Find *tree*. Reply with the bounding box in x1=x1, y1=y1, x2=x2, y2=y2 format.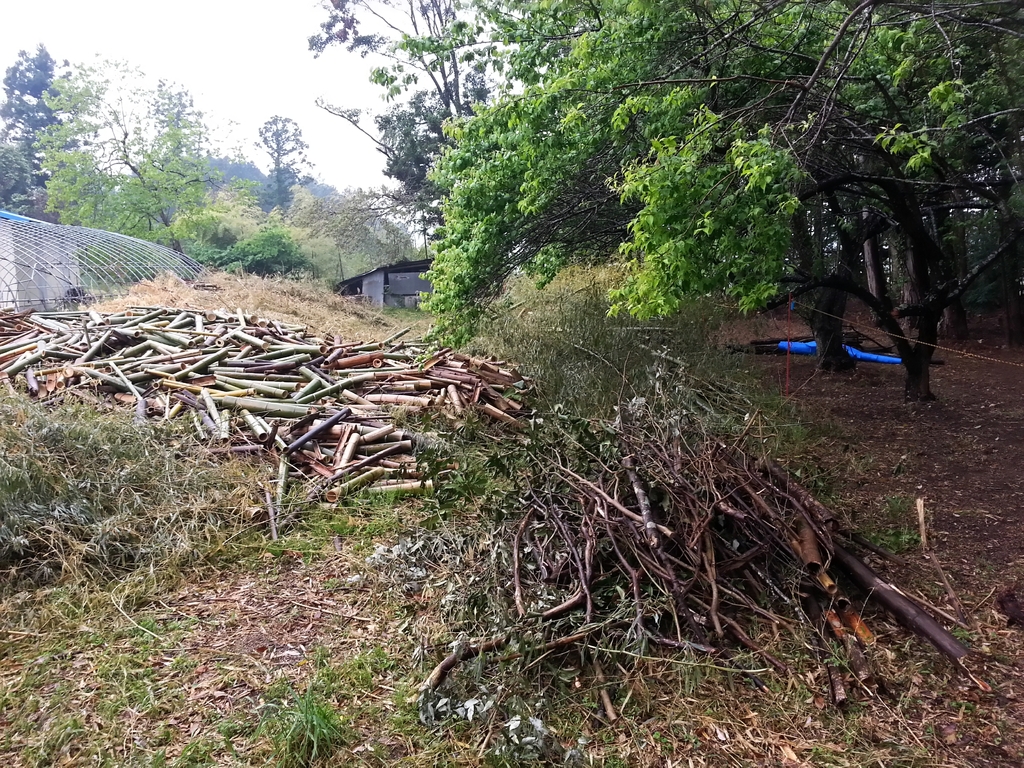
x1=305, y1=0, x2=549, y2=285.
